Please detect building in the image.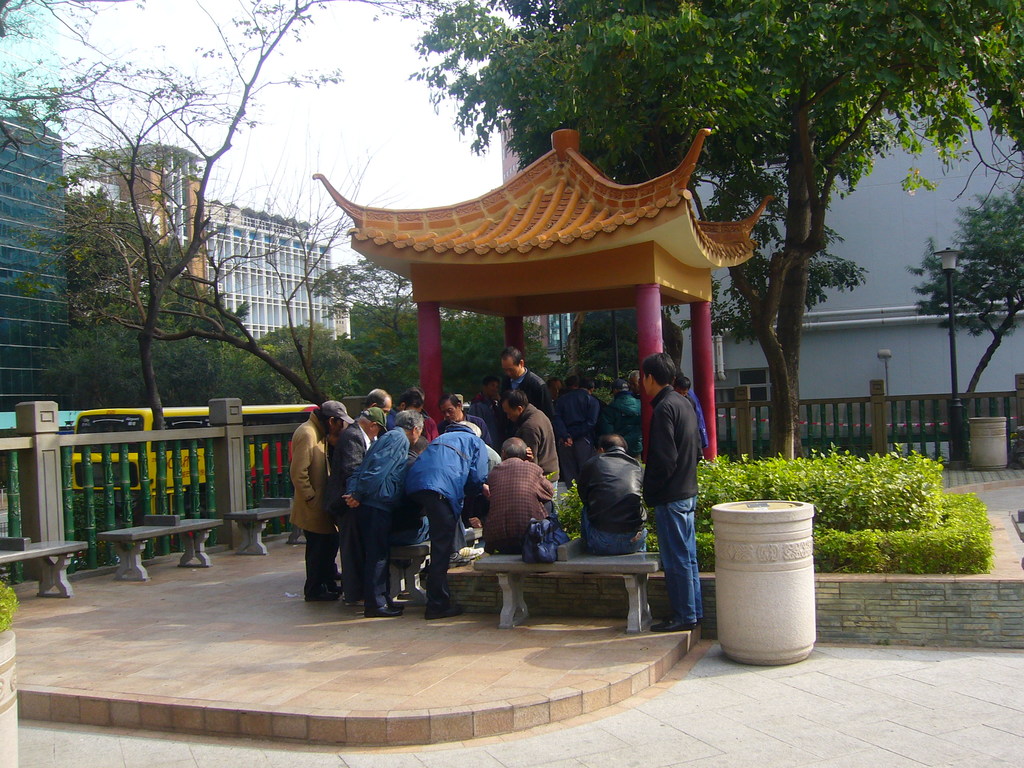
bbox(202, 195, 356, 340).
